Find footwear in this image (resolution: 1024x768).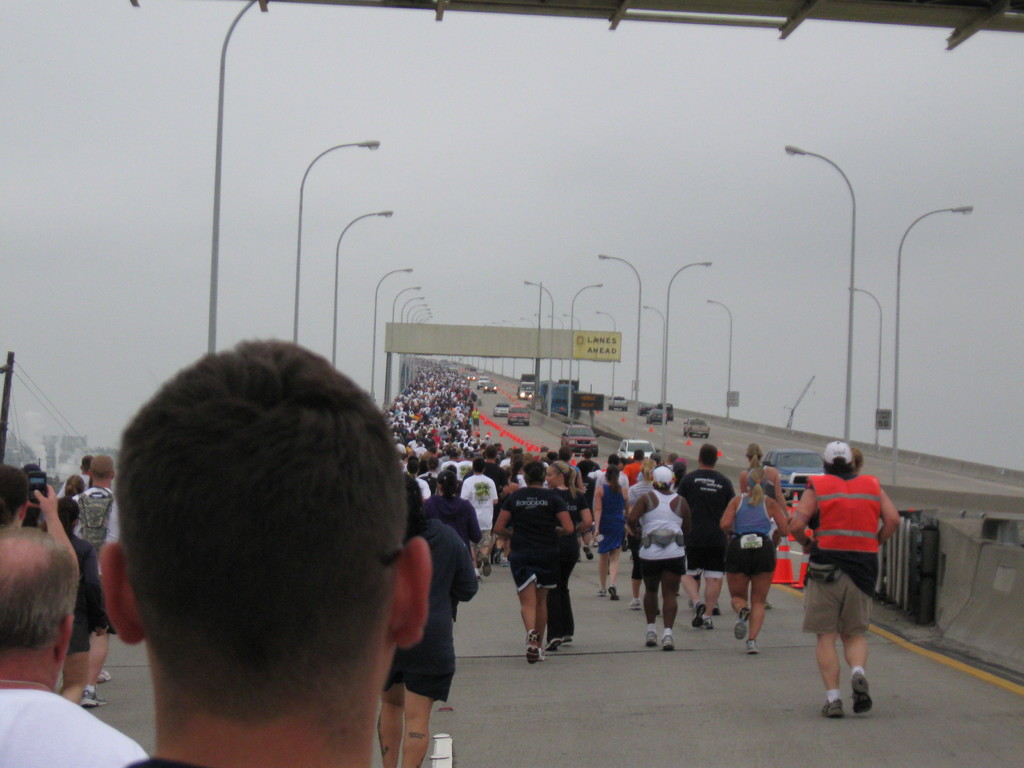
<bbox>598, 586, 608, 596</bbox>.
